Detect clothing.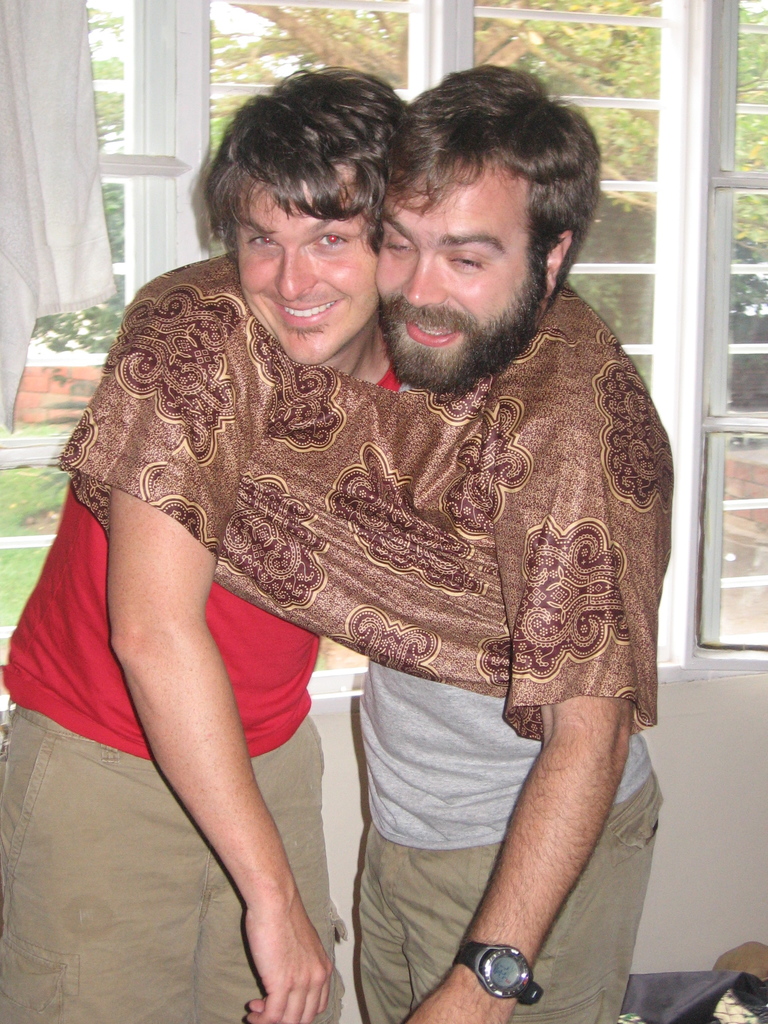
Detected at crop(61, 175, 661, 940).
